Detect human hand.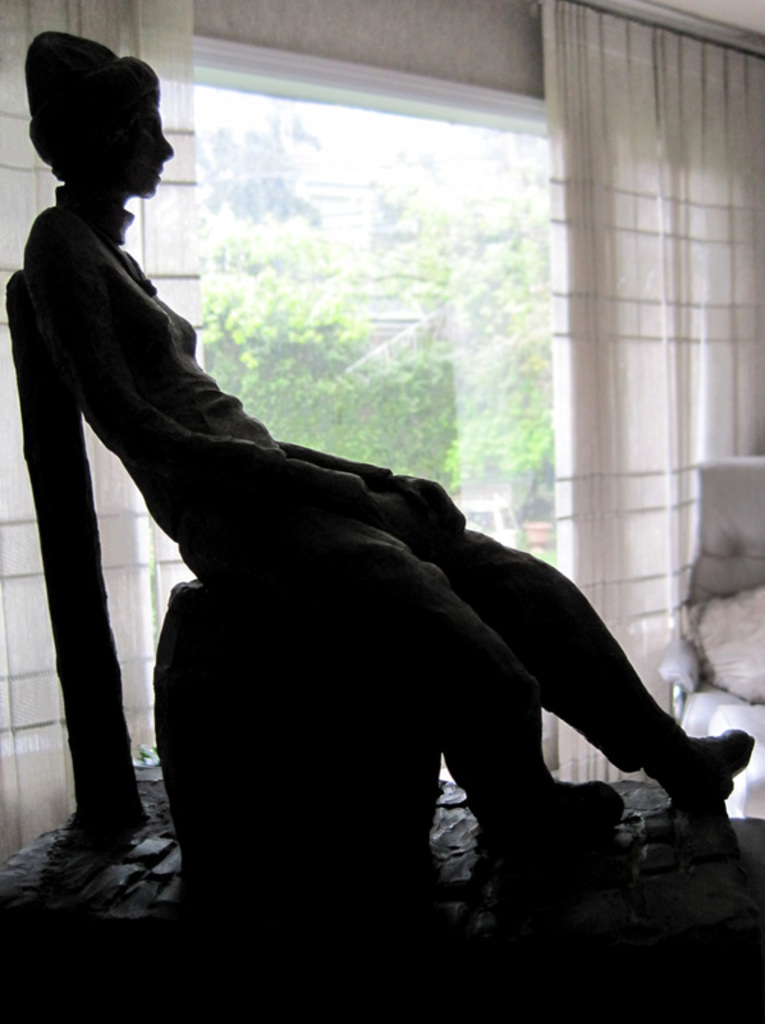
Detected at pyautogui.locateOnScreen(357, 462, 398, 494).
